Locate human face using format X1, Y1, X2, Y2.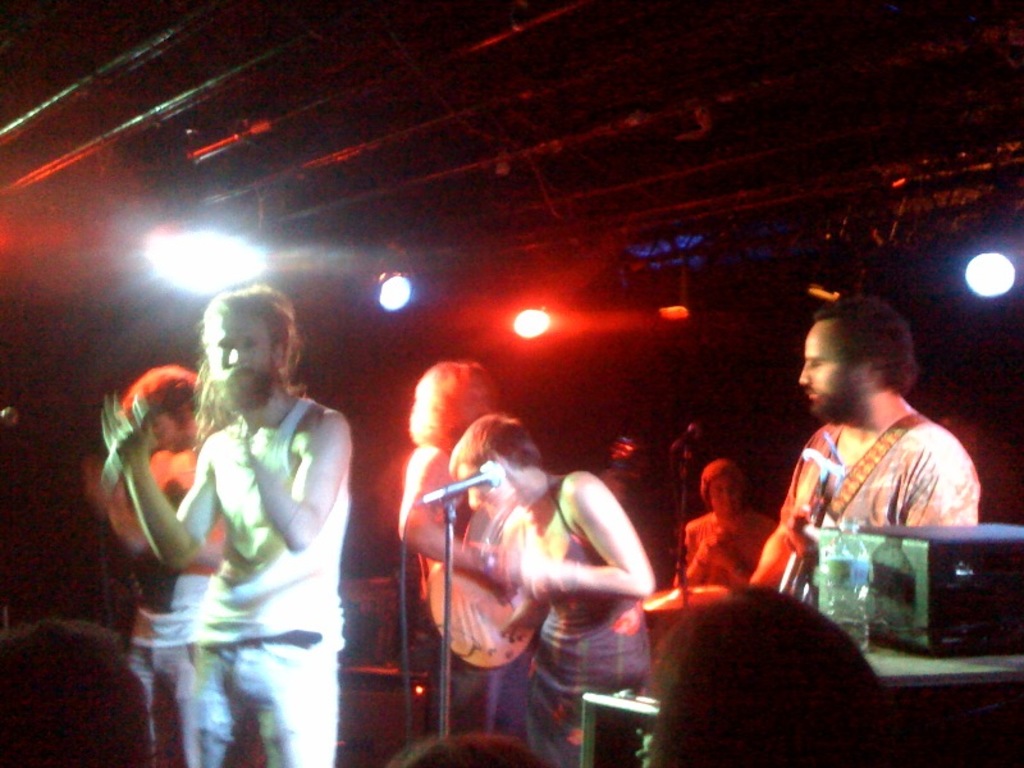
211, 319, 275, 403.
